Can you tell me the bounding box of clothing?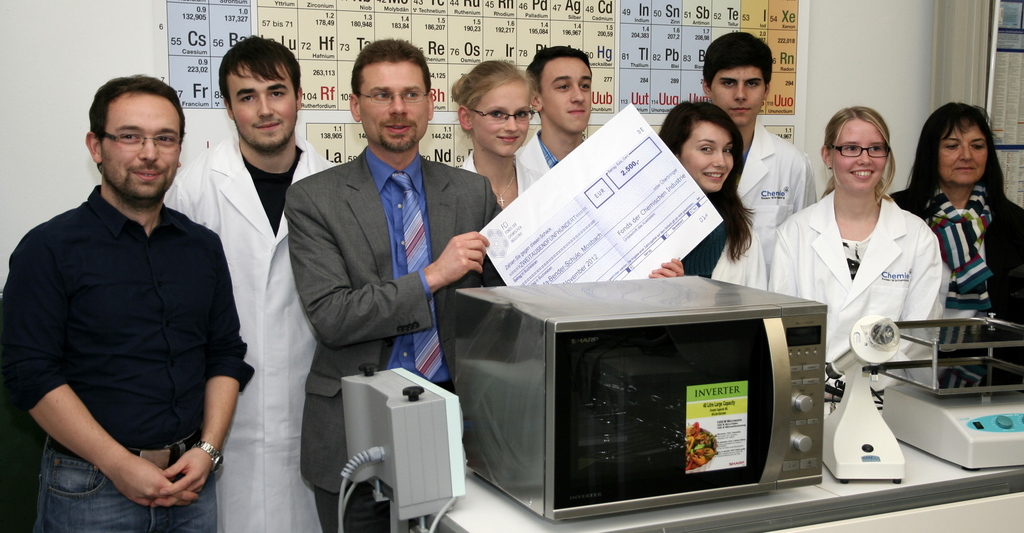
region(13, 125, 246, 532).
